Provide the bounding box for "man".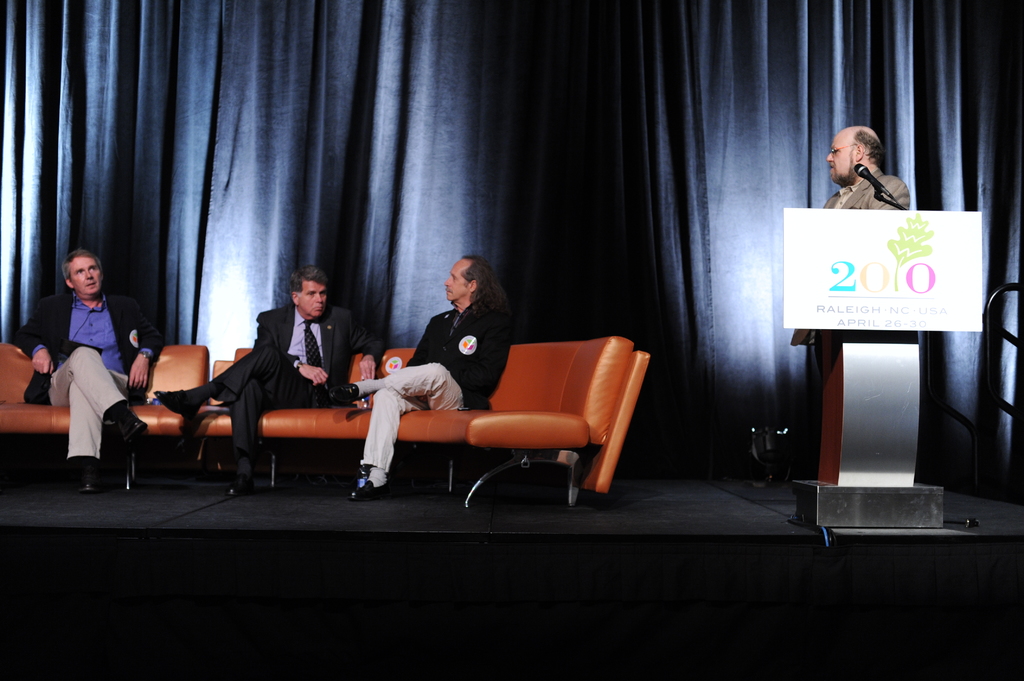
bbox(335, 257, 513, 503).
